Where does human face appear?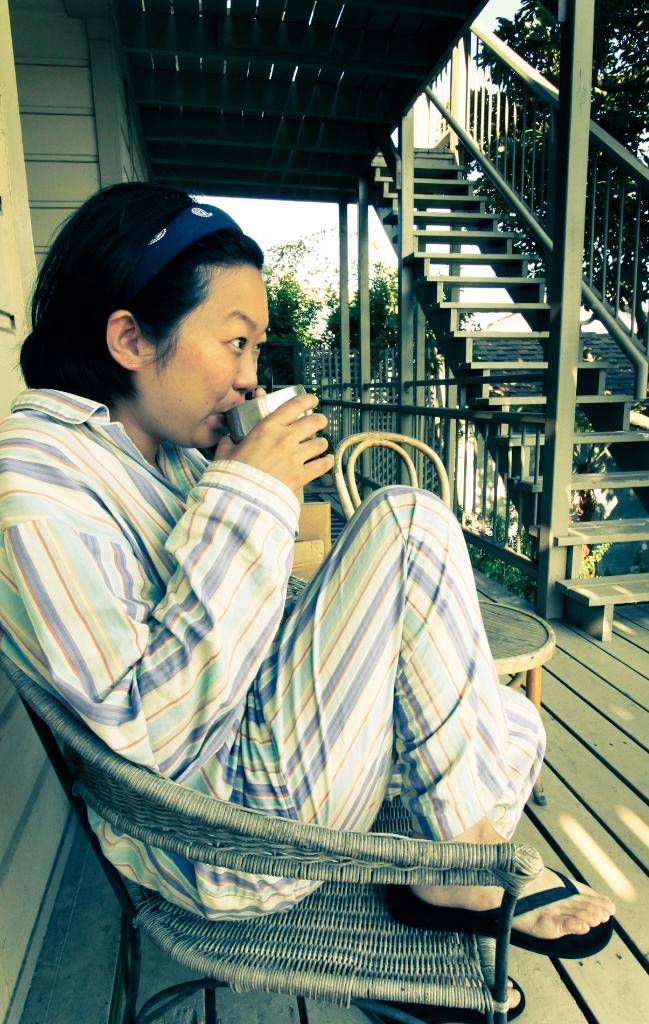
Appears at crop(138, 268, 268, 452).
